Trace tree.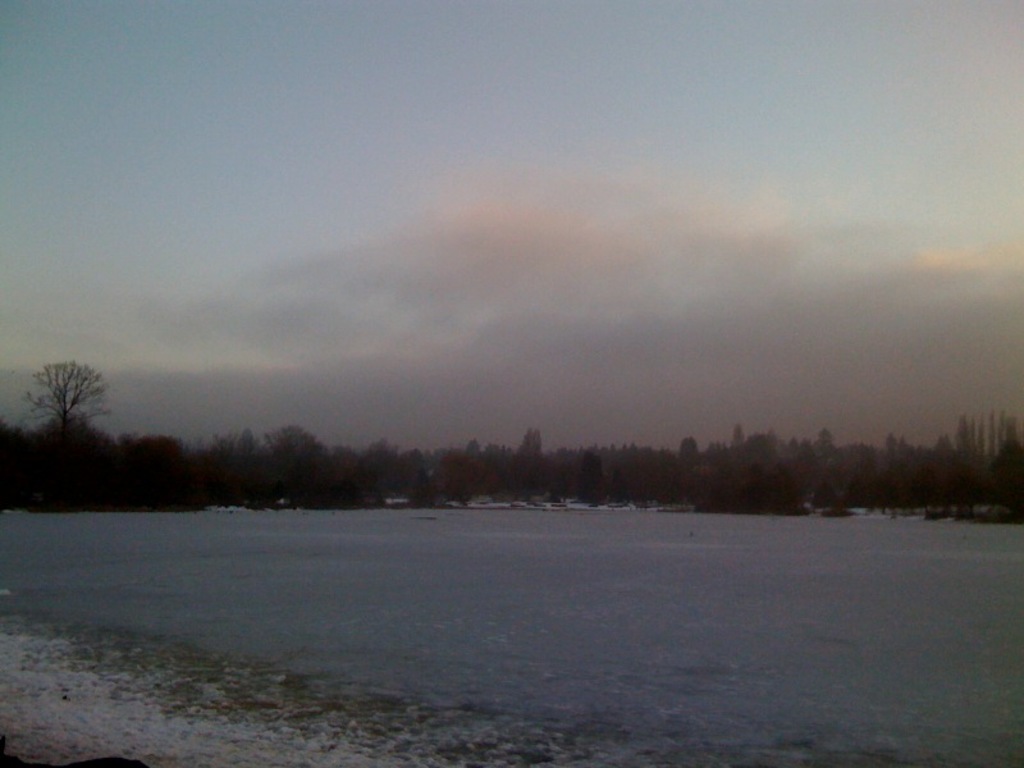
Traced to x1=15 y1=321 x2=123 y2=490.
